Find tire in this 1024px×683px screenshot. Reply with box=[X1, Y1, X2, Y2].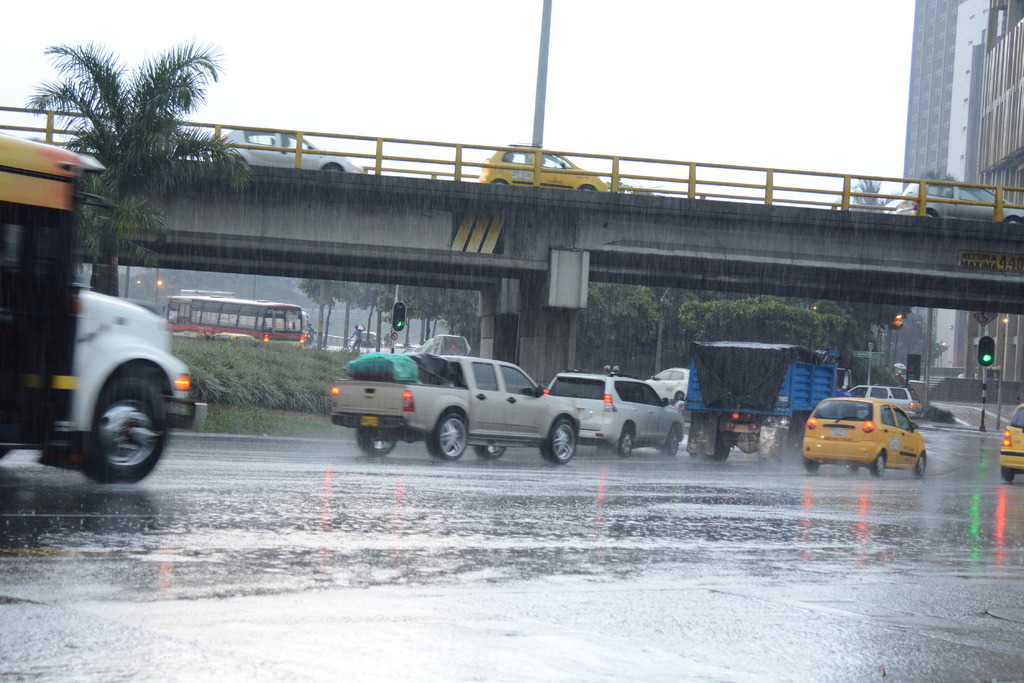
box=[915, 452, 925, 478].
